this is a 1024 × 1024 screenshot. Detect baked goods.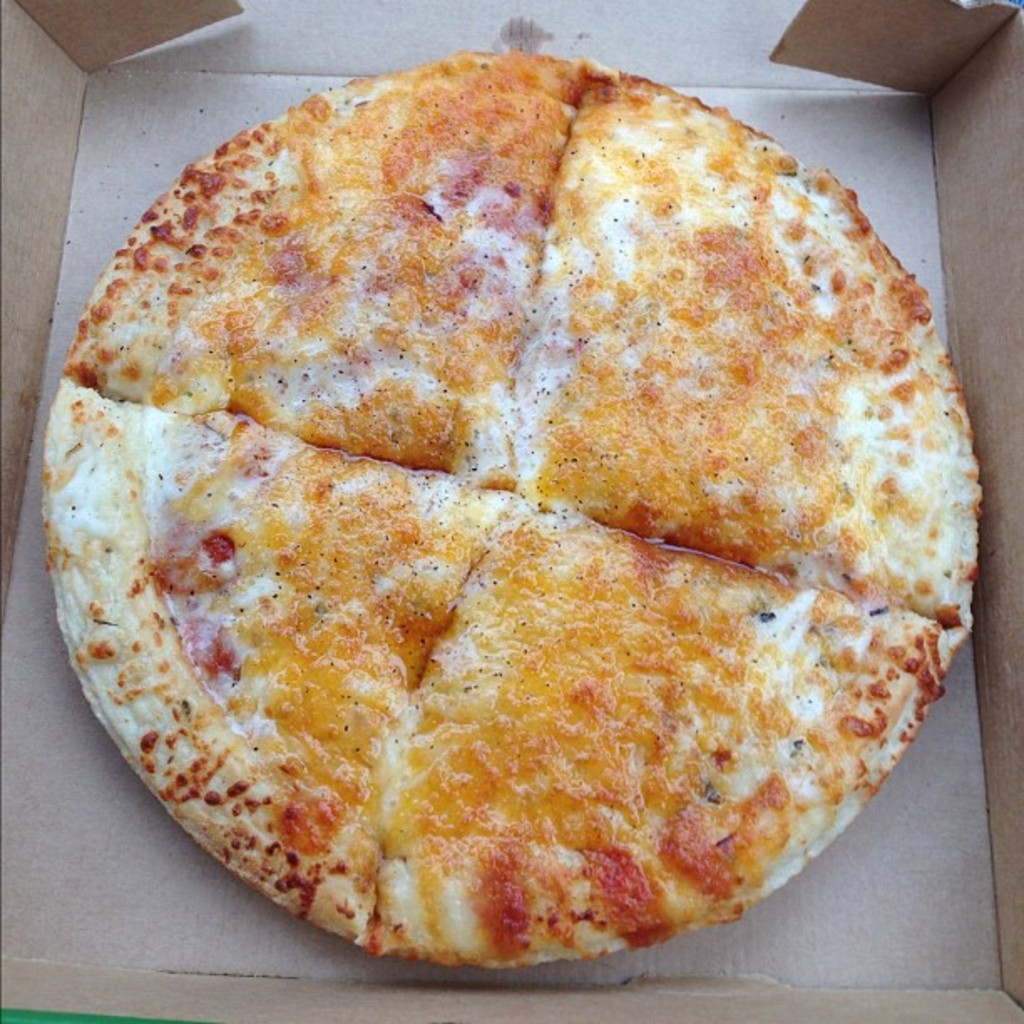
[x1=37, y1=60, x2=969, y2=974].
